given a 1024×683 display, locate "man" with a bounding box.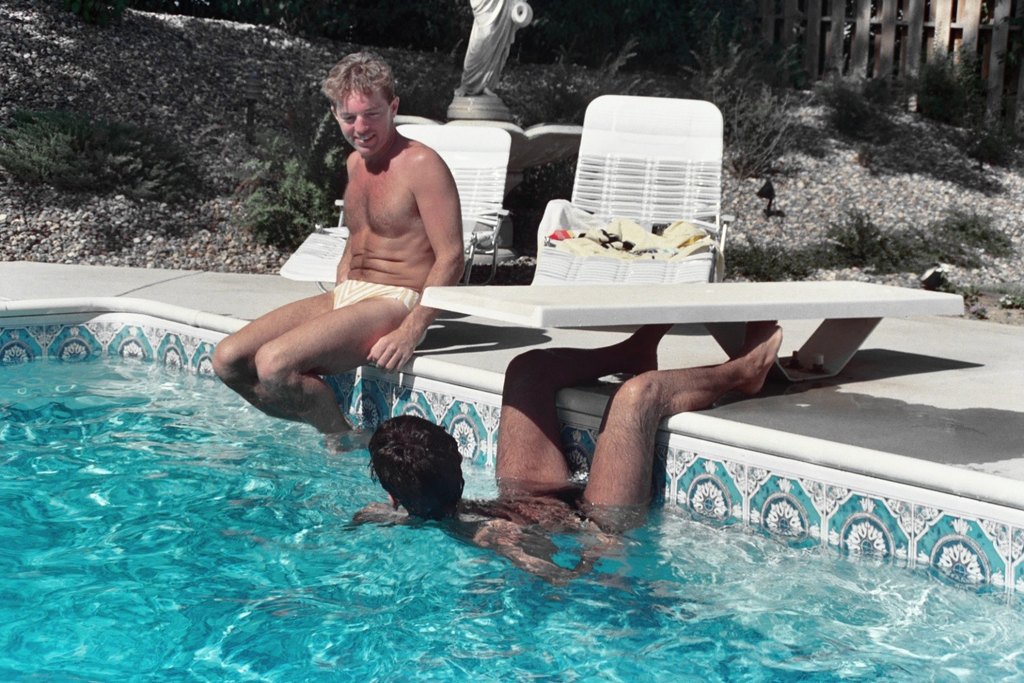
Located: locate(329, 320, 791, 584).
